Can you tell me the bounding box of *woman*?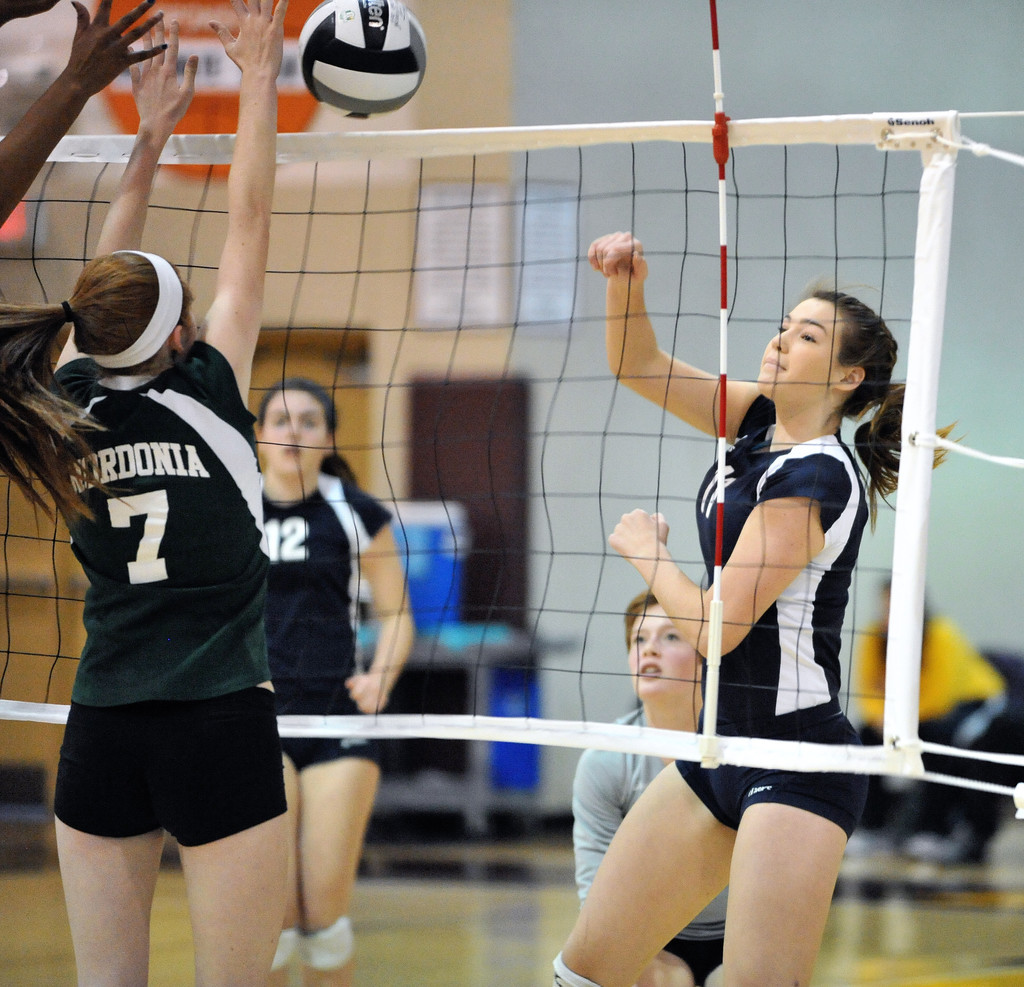
0:0:290:986.
